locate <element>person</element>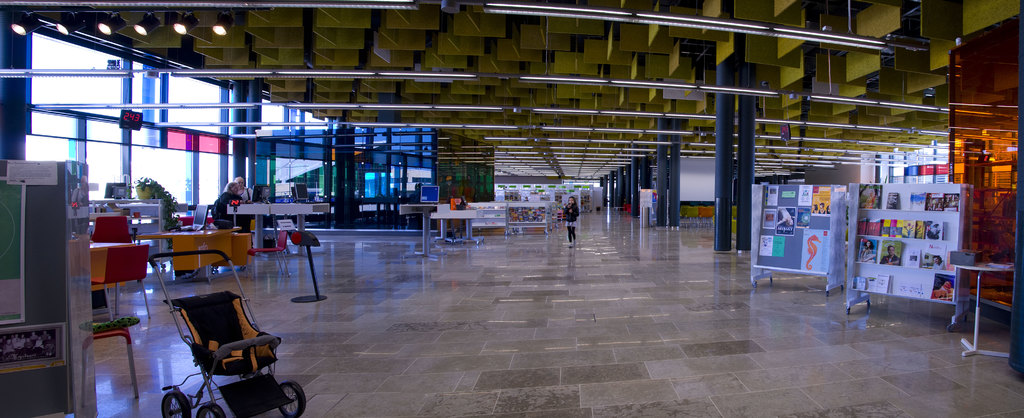
x1=232 y1=177 x2=261 y2=205
